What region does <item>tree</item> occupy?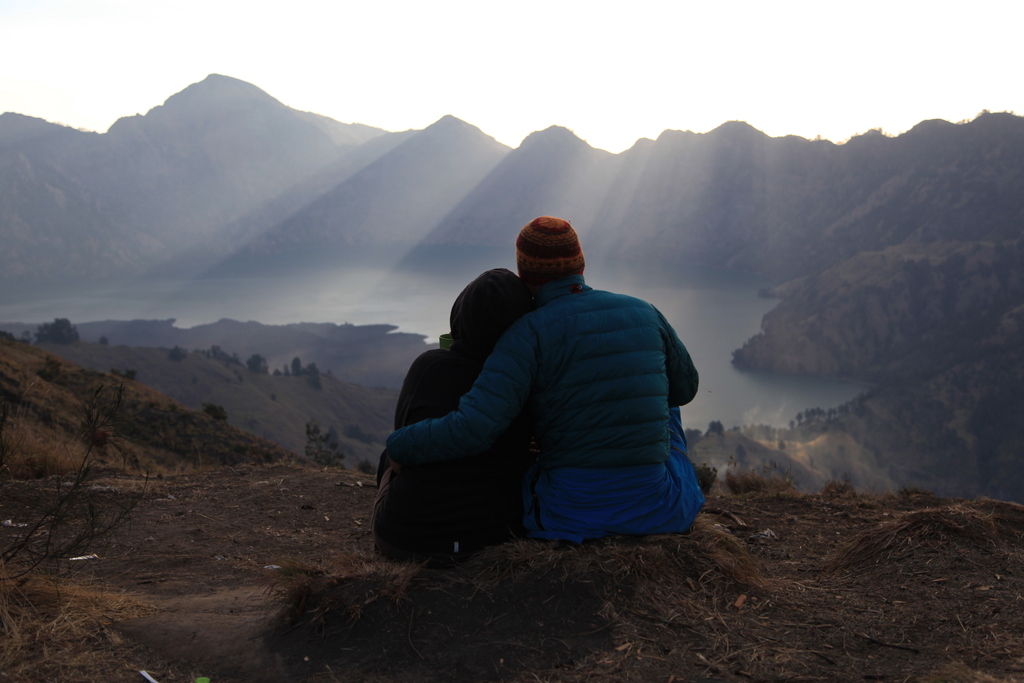
247/350/269/375.
